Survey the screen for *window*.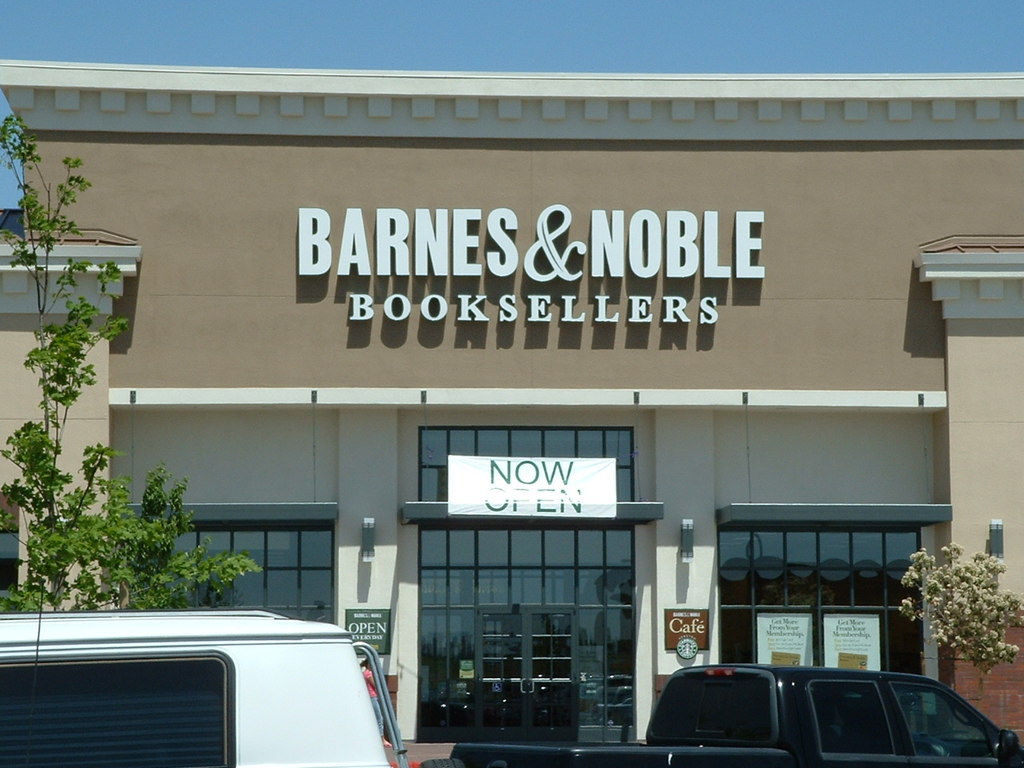
Survey found: bbox(701, 506, 944, 643).
